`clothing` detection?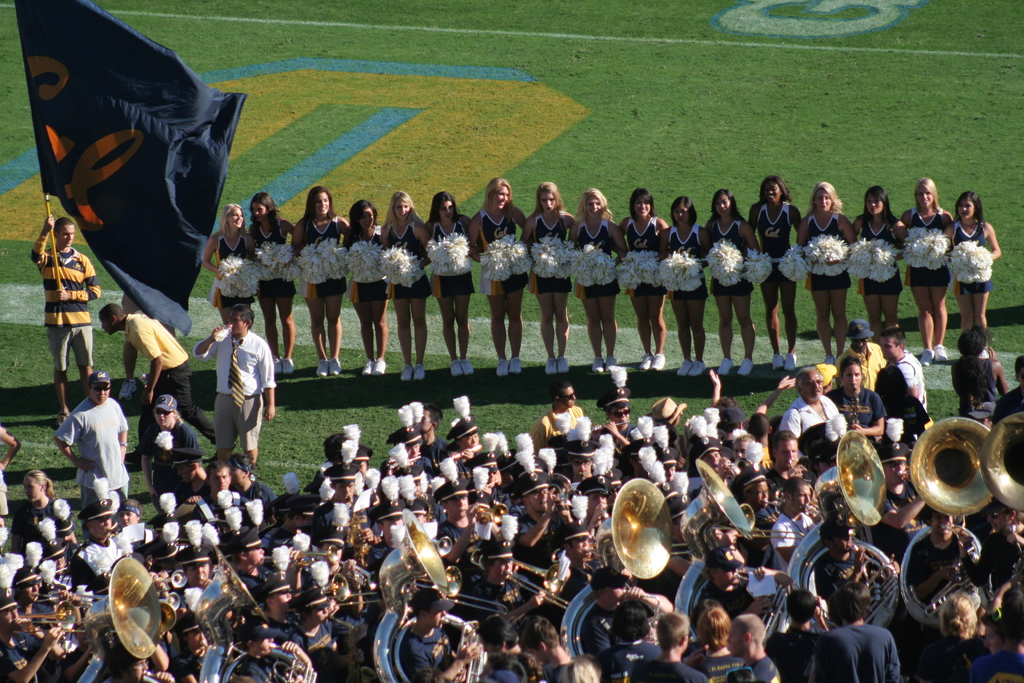
{"left": 0, "top": 419, "right": 9, "bottom": 522}
